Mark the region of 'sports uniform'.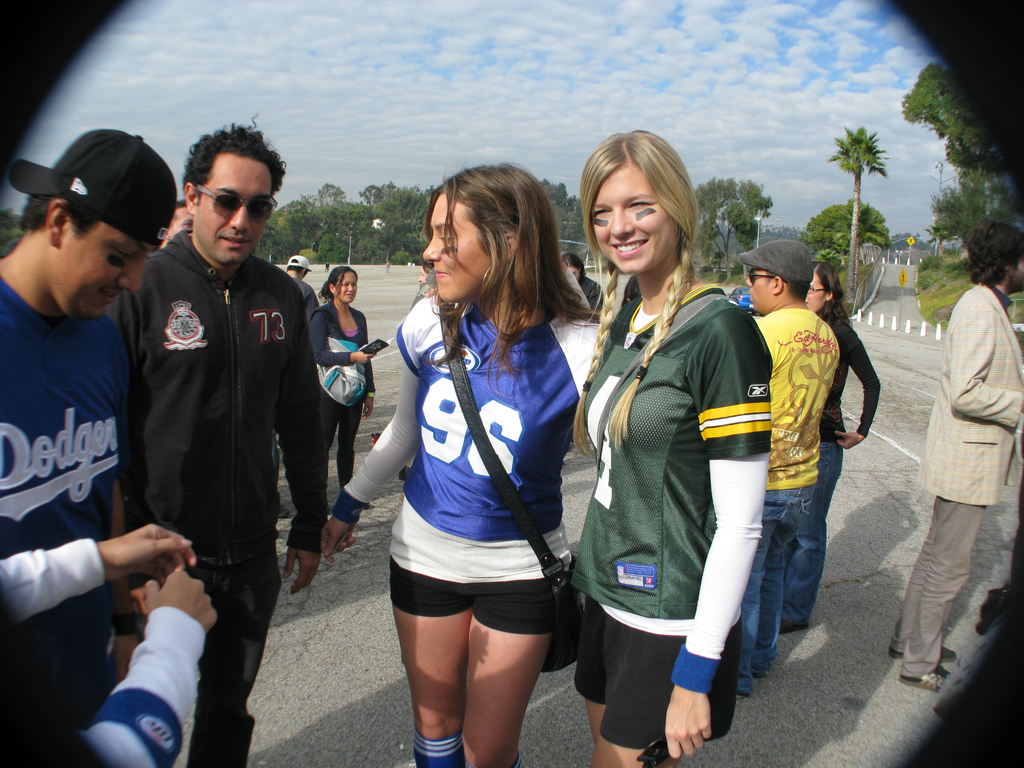
Region: crop(13, 115, 185, 739).
